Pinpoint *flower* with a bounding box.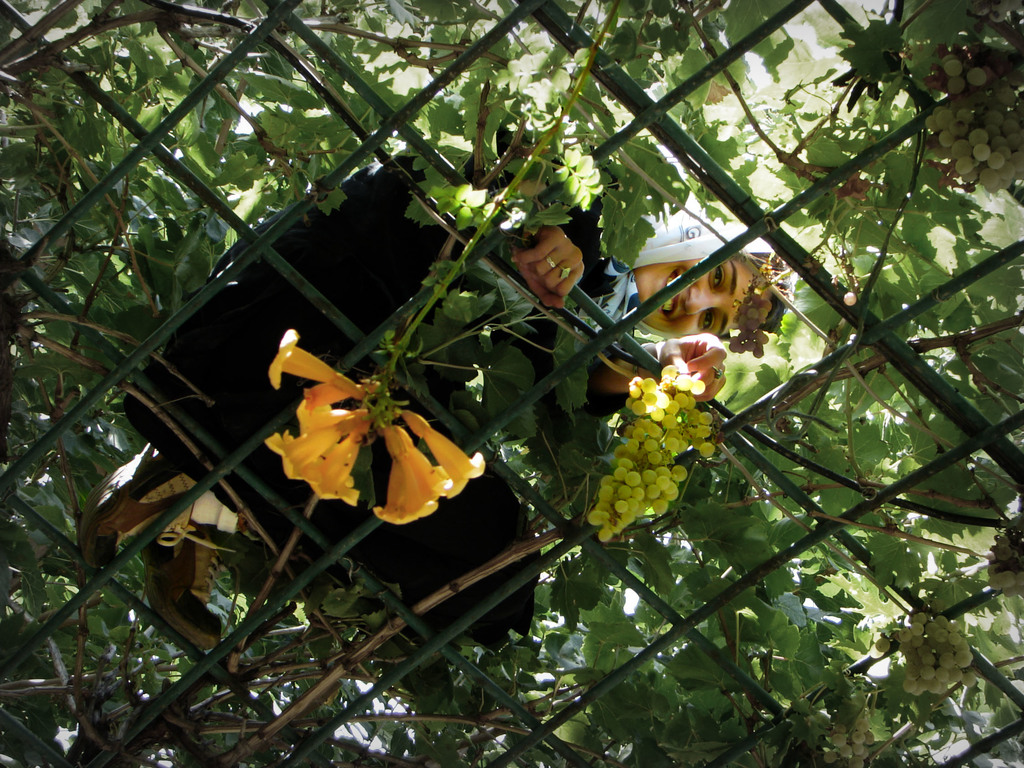
[397, 404, 499, 499].
